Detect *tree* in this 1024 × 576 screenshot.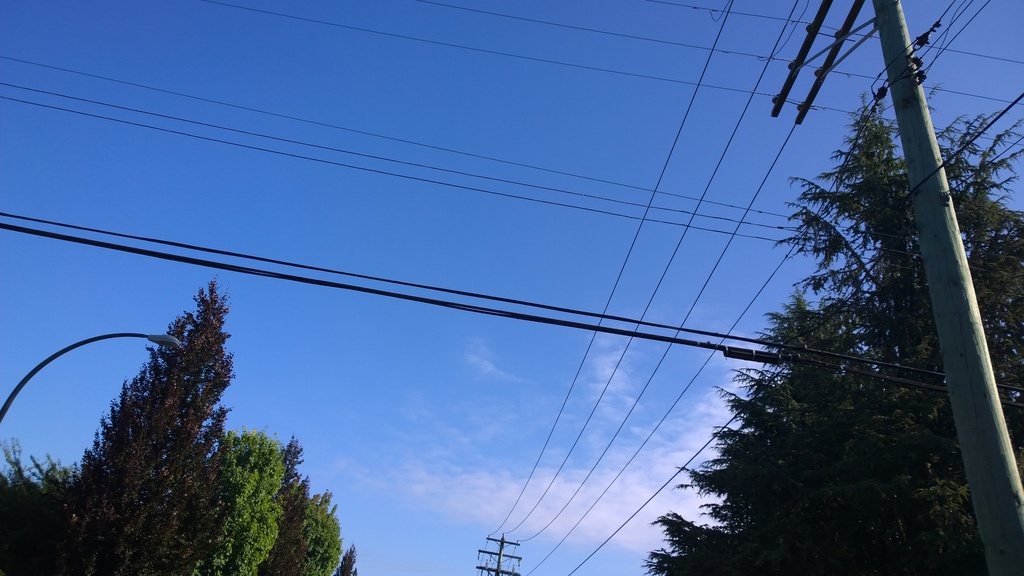
Detection: region(191, 423, 287, 575).
